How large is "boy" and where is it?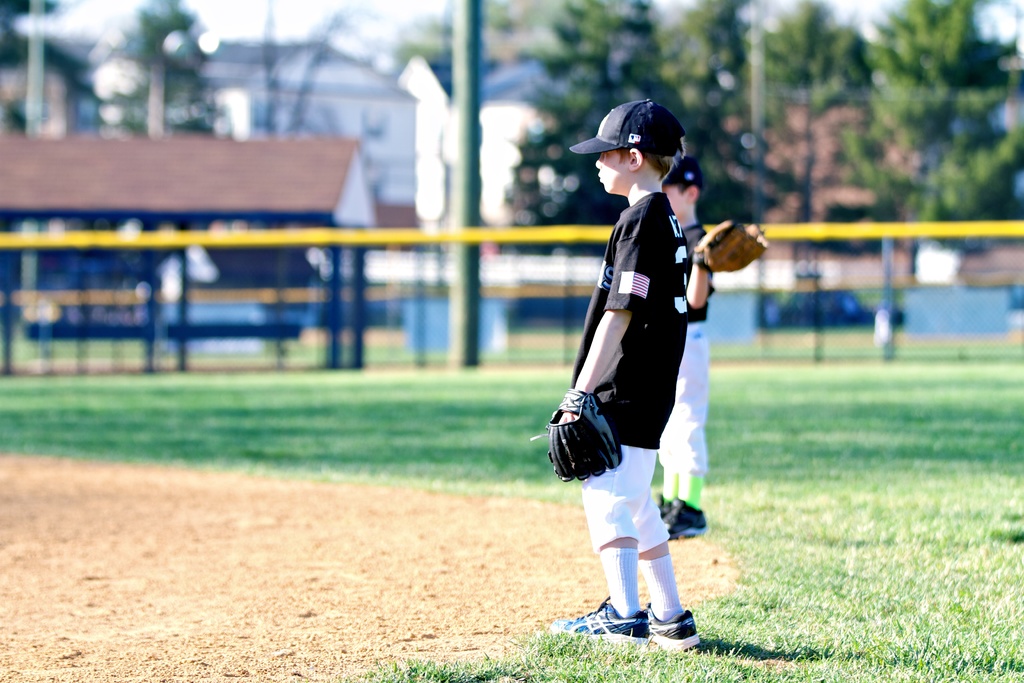
Bounding box: 656 157 715 538.
